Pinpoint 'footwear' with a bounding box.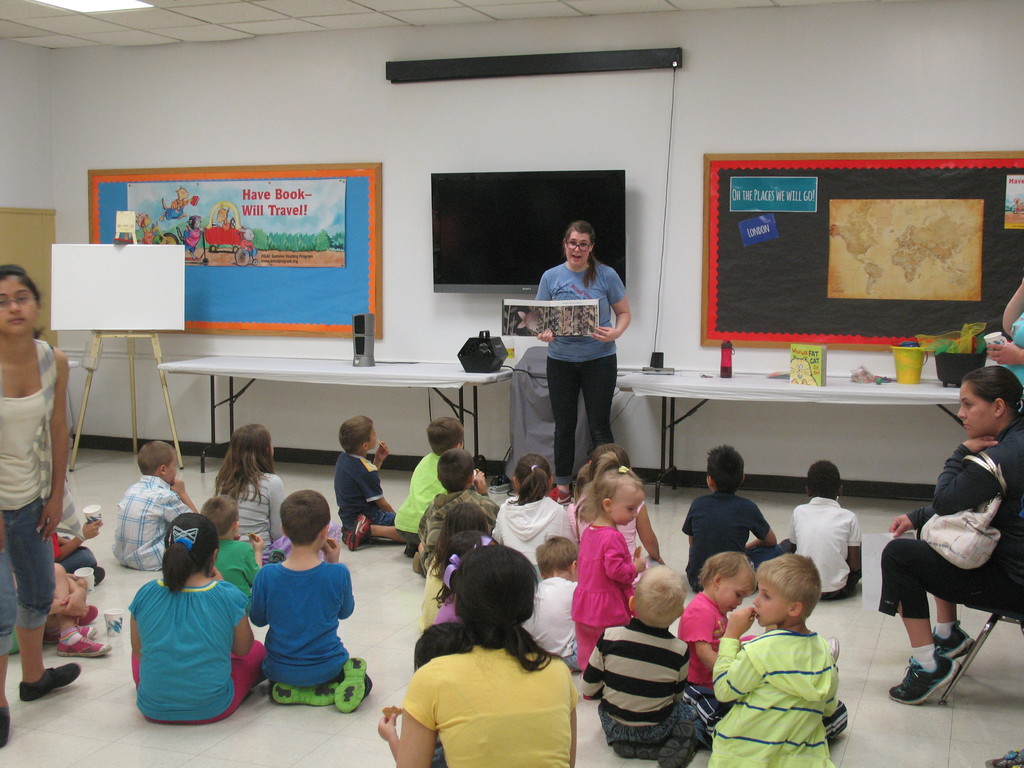
Rect(548, 484, 571, 504).
